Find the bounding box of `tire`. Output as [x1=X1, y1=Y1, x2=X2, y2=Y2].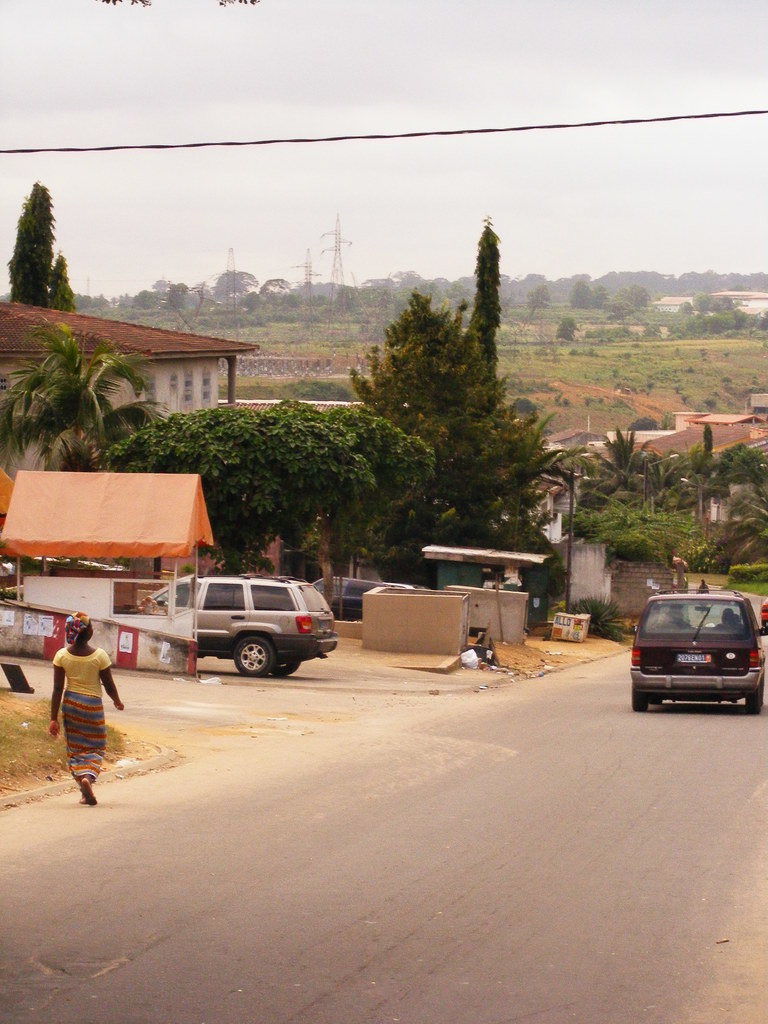
[x1=230, y1=636, x2=275, y2=679].
